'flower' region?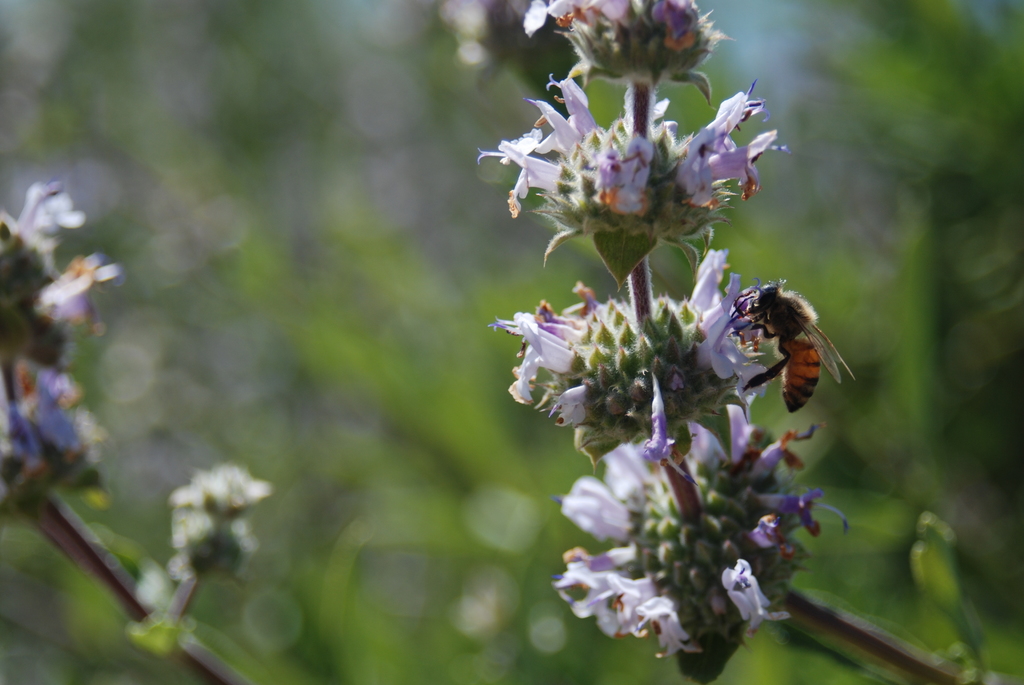
(0,373,113,530)
